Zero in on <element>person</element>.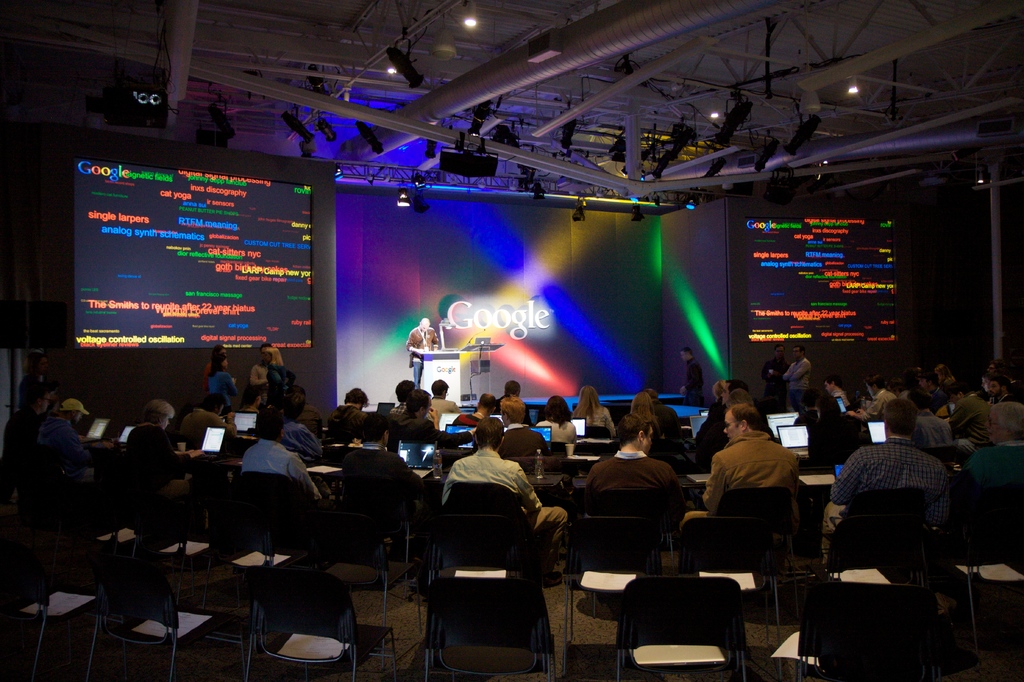
Zeroed in: select_region(205, 350, 236, 423).
